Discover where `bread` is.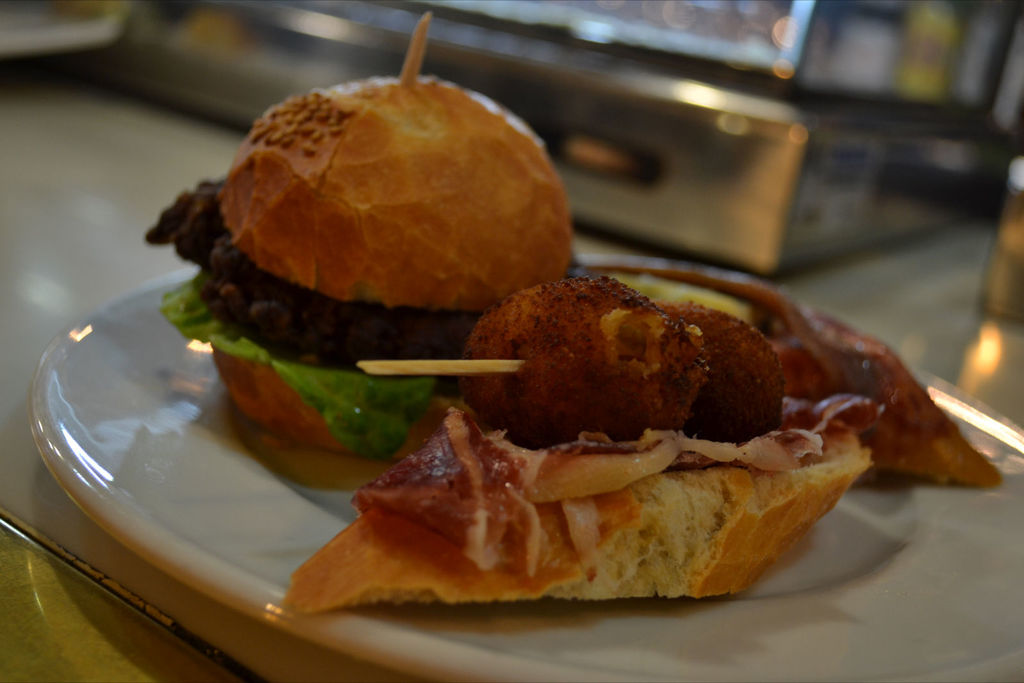
Discovered at [left=212, top=76, right=566, bottom=315].
